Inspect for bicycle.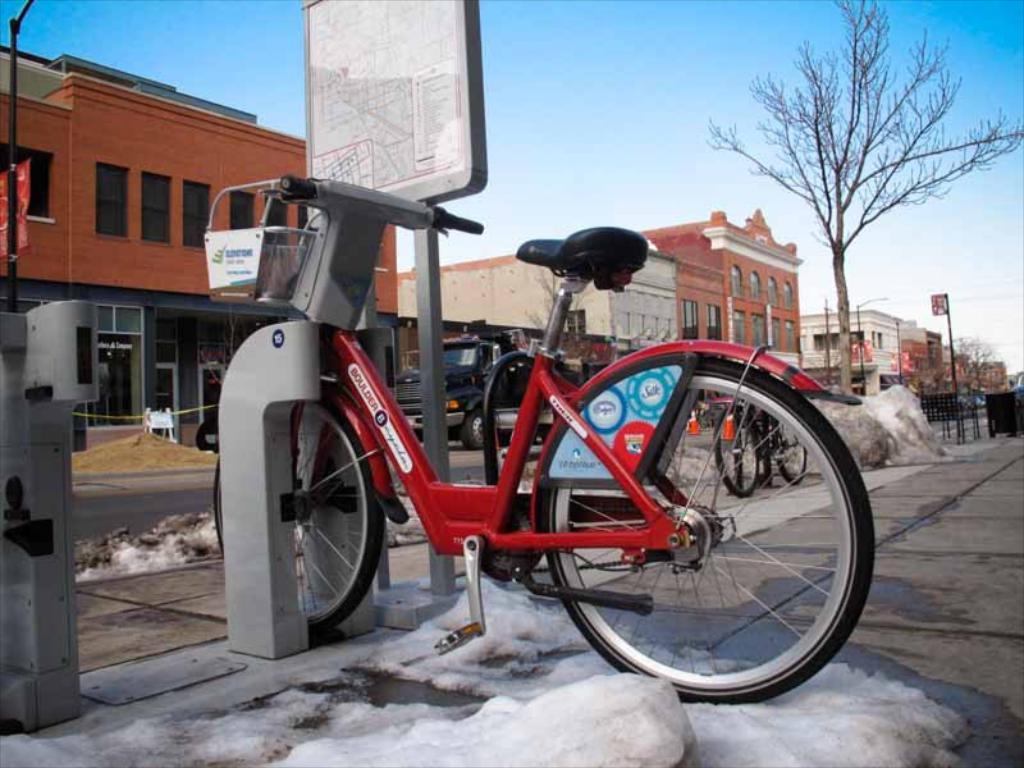
Inspection: 718, 396, 808, 494.
